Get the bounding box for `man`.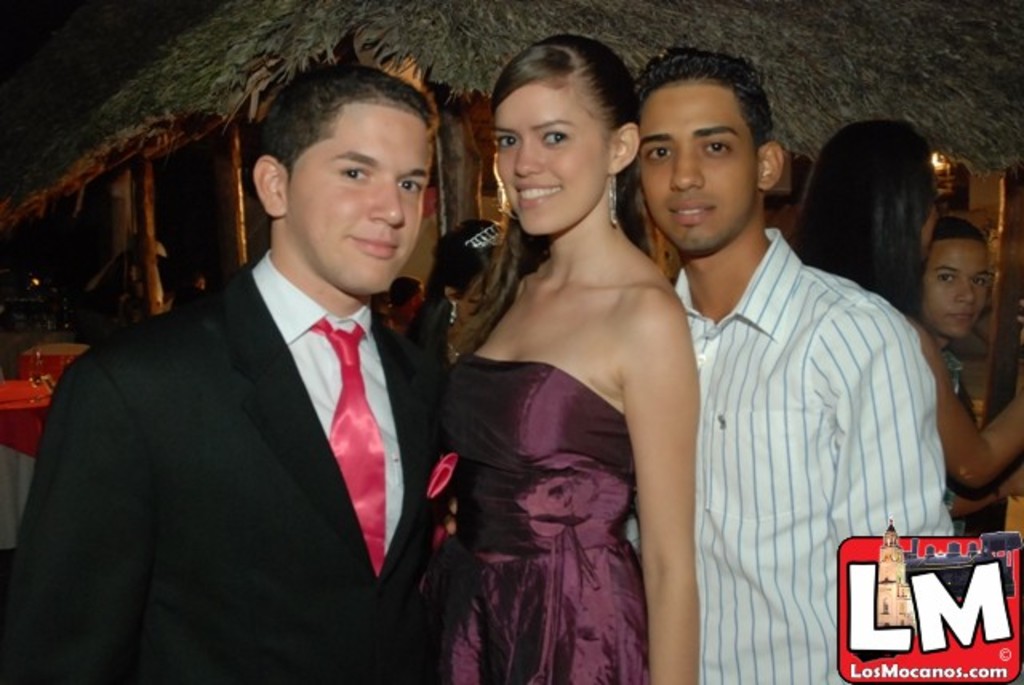
(619,37,949,683).
